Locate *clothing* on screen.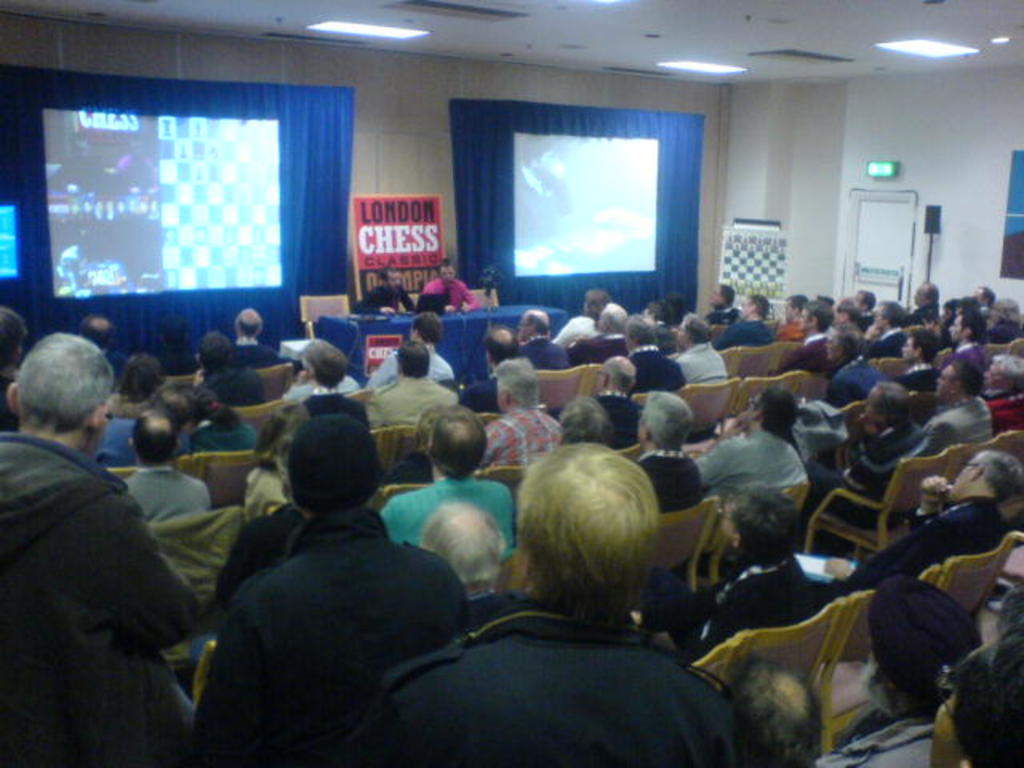
On screen at locate(0, 350, 198, 767).
